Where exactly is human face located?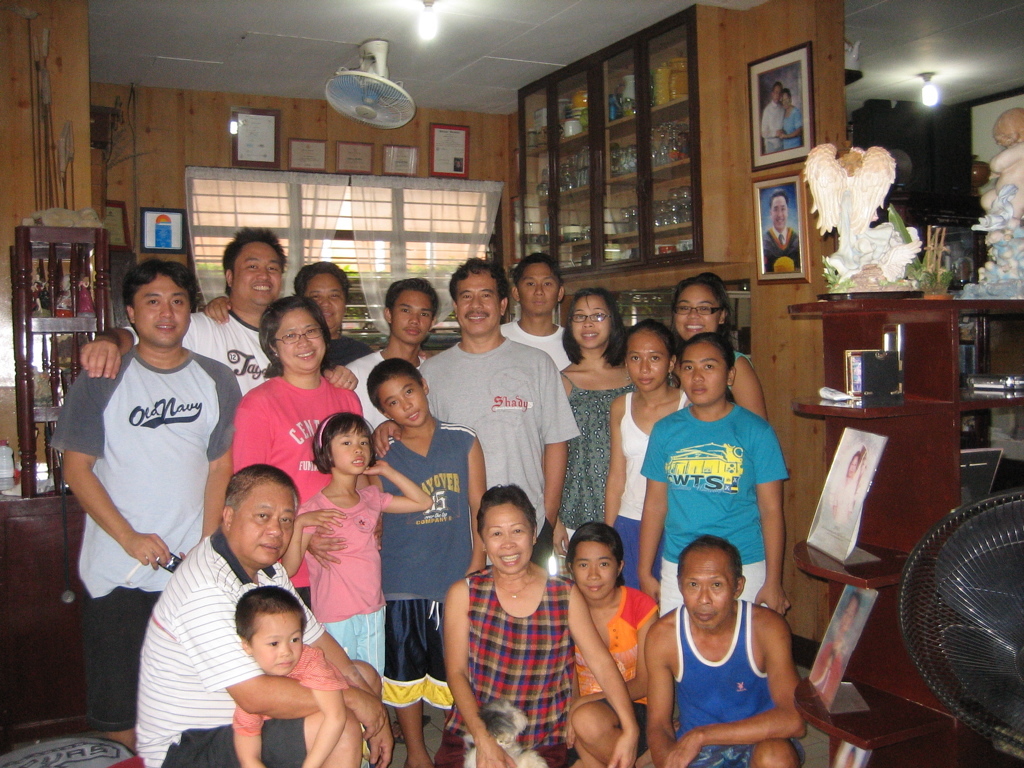
Its bounding box is BBox(316, 278, 345, 326).
